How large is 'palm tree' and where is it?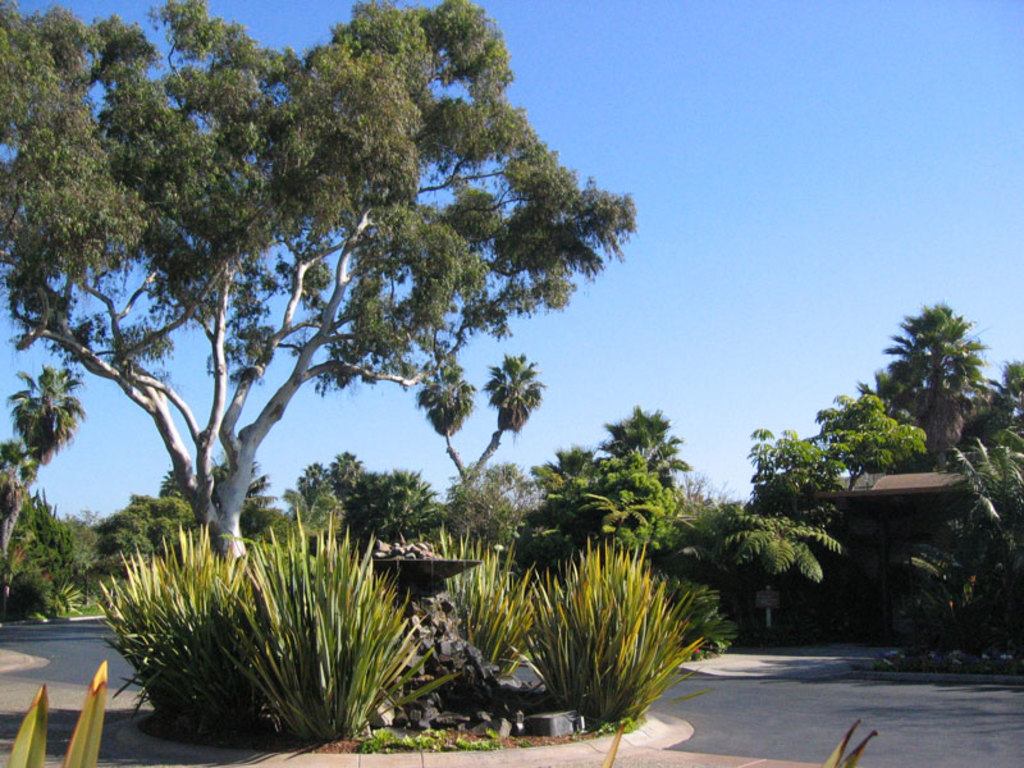
Bounding box: select_region(0, 366, 97, 572).
